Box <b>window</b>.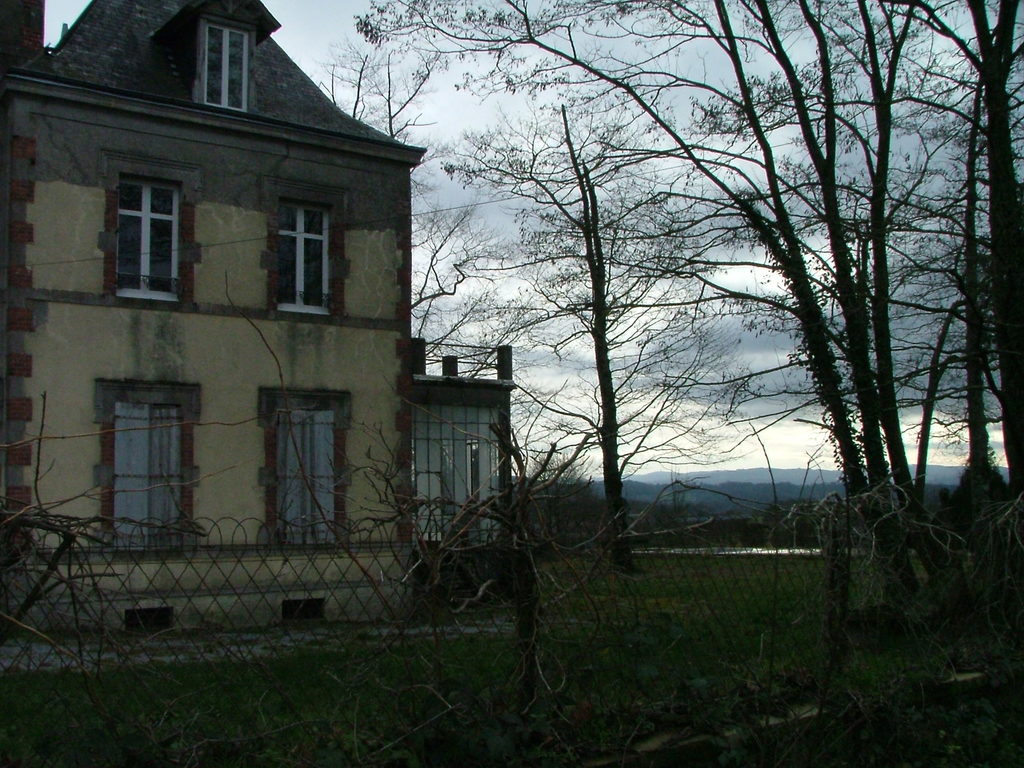
locate(275, 196, 331, 316).
